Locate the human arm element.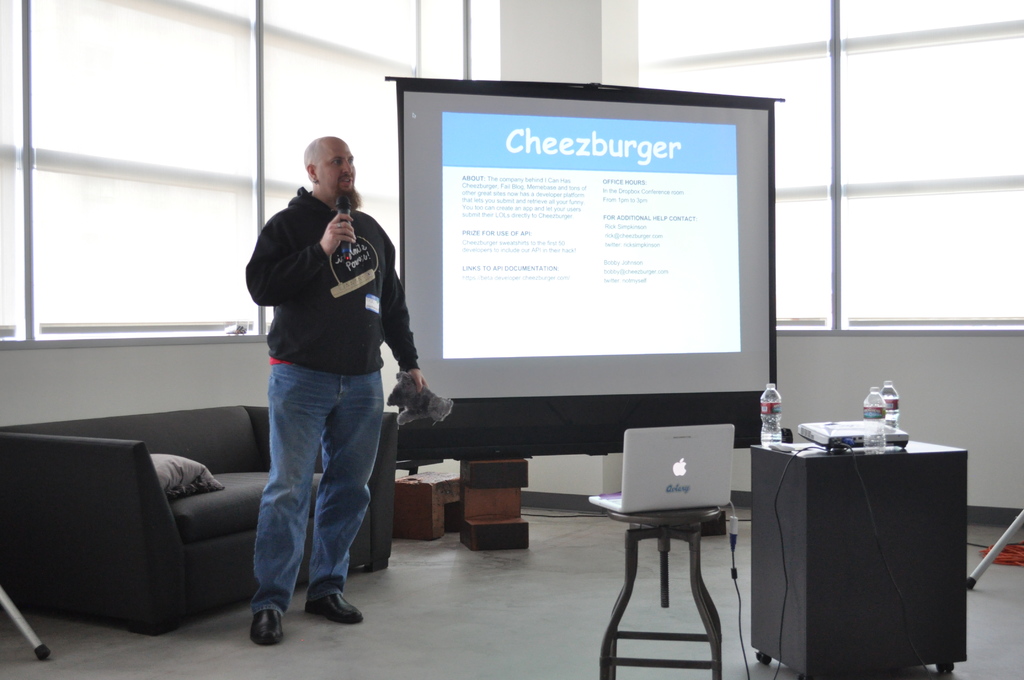
Element bbox: (241,209,359,308).
